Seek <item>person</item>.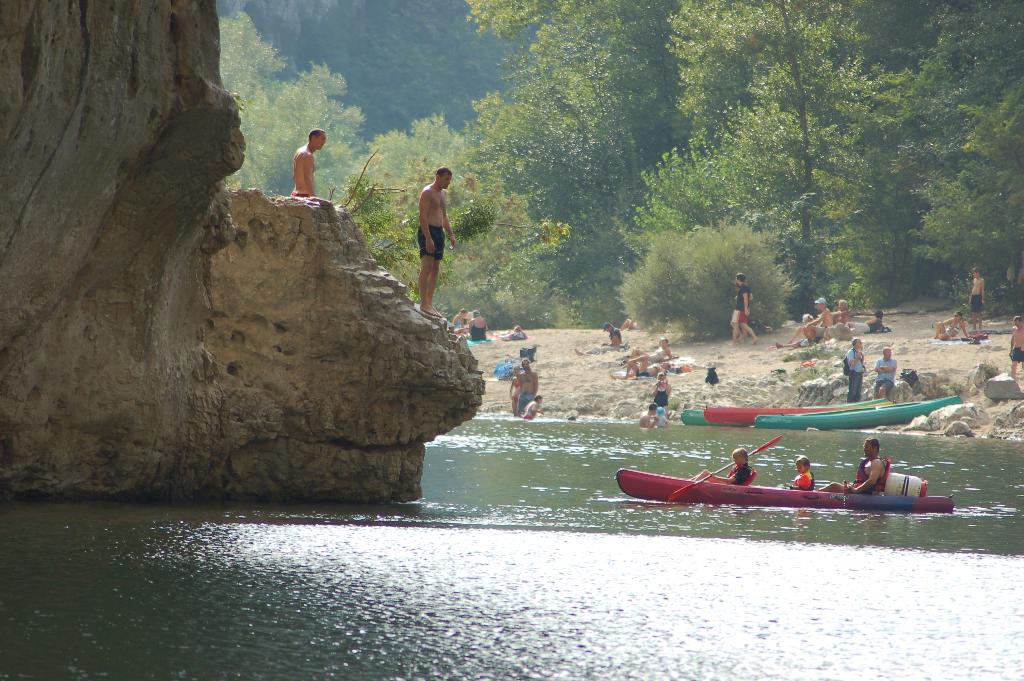
(714,447,763,482).
